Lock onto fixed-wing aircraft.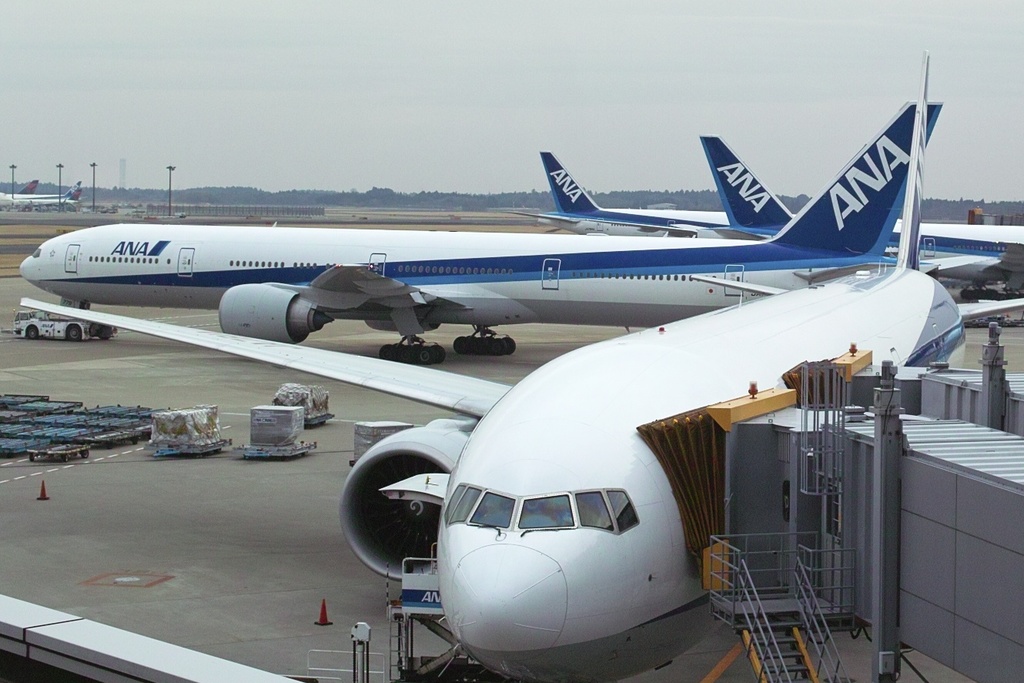
Locked: 718,142,907,241.
